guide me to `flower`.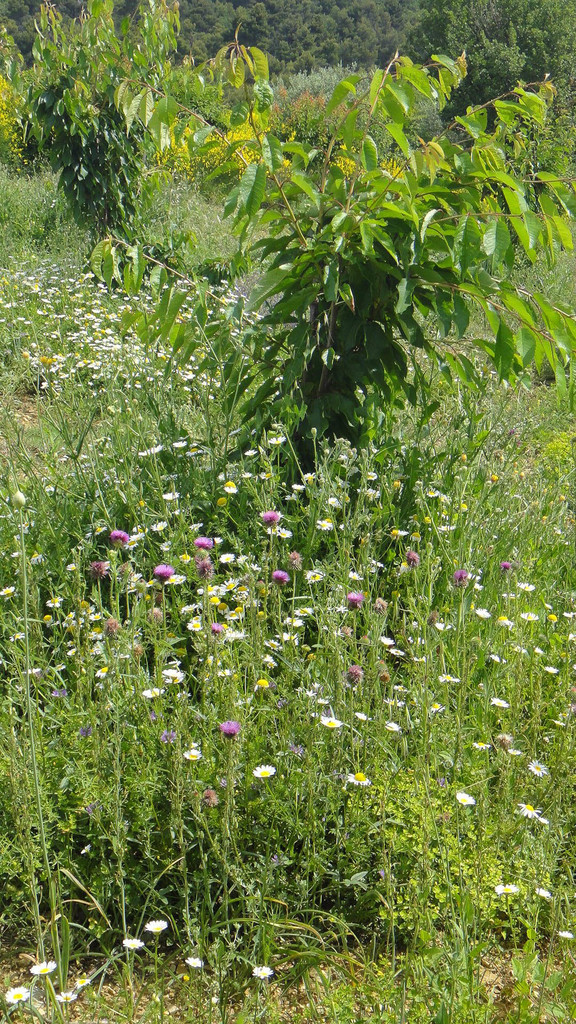
Guidance: l=524, t=757, r=545, b=776.
